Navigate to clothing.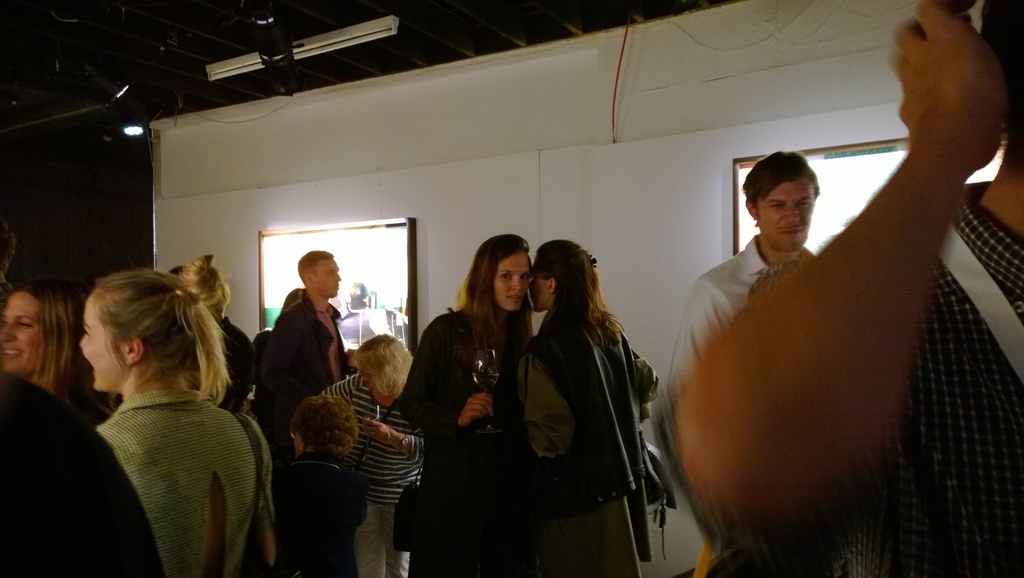
Navigation target: <box>665,228,816,409</box>.
